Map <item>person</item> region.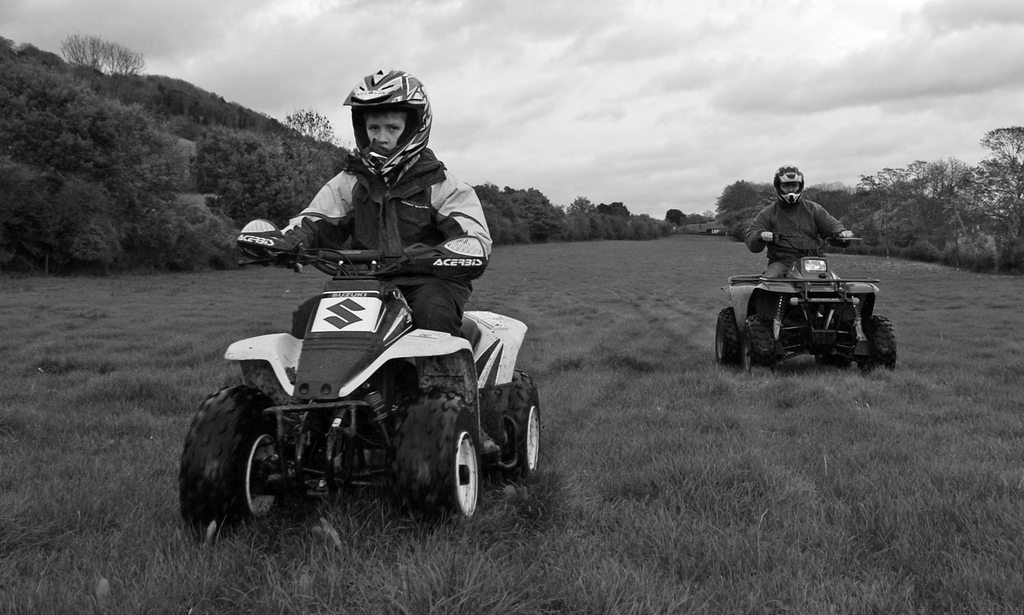
Mapped to select_region(746, 168, 855, 280).
